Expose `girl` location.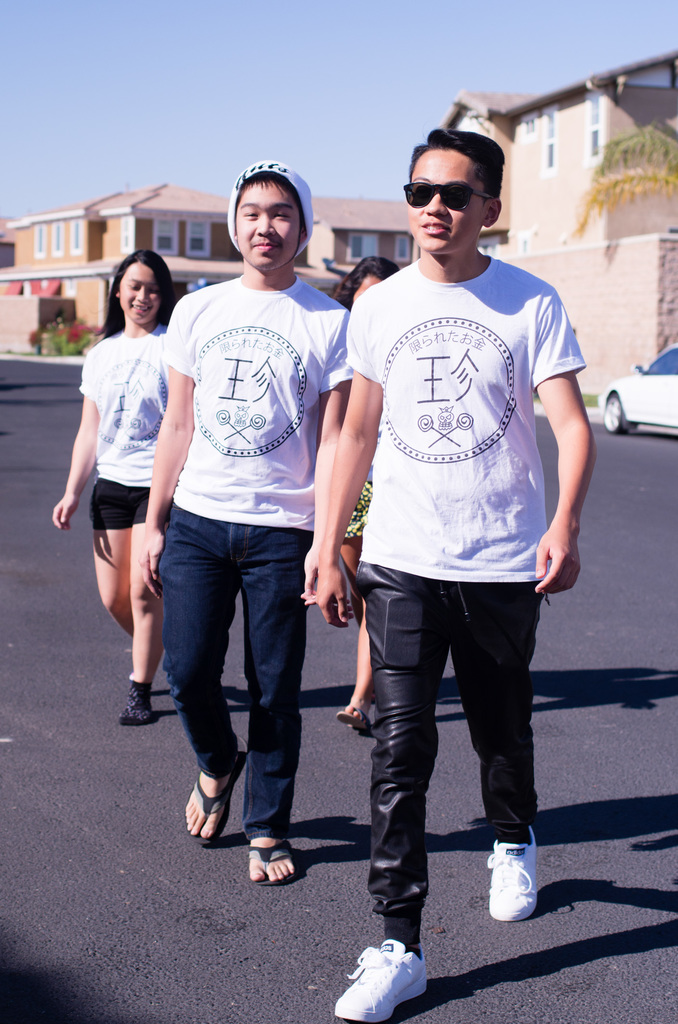
Exposed at {"left": 326, "top": 254, "right": 403, "bottom": 739}.
